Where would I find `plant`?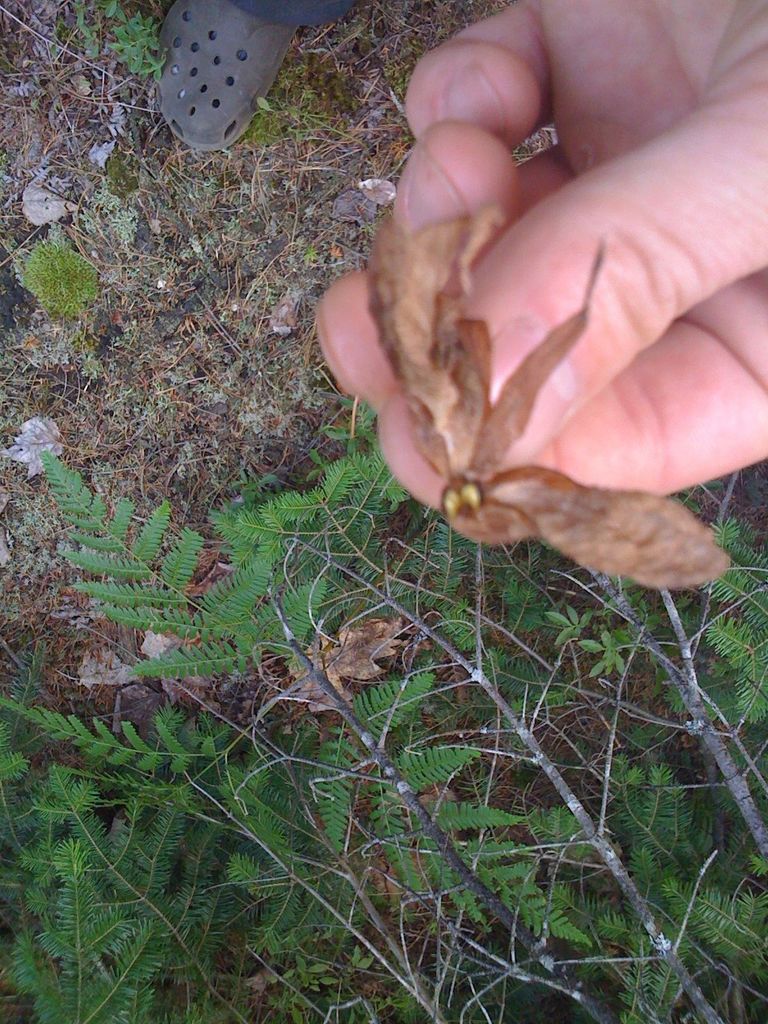
At [left=0, top=442, right=767, bottom=1023].
